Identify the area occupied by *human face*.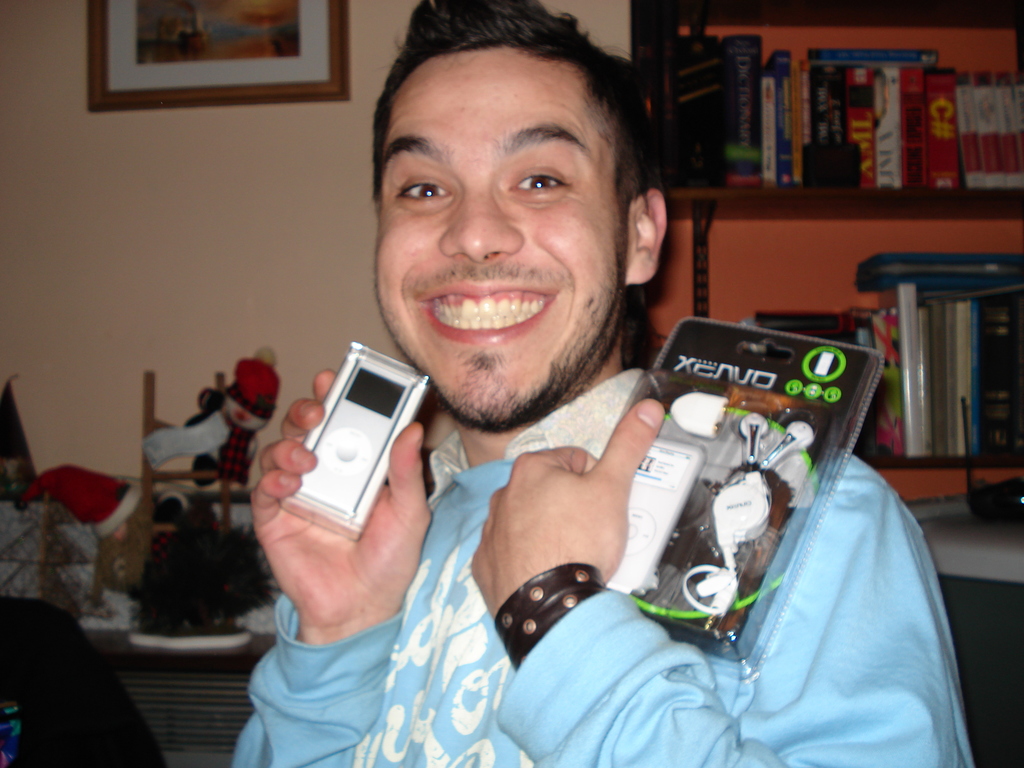
Area: {"x1": 375, "y1": 52, "x2": 632, "y2": 426}.
